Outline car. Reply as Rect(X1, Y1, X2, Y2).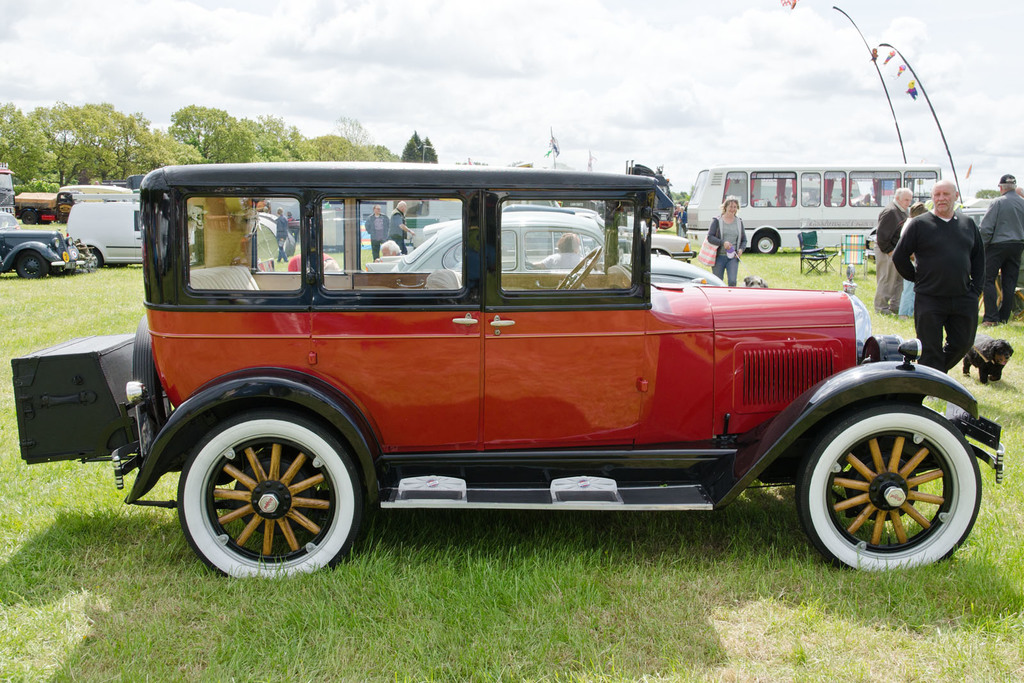
Rect(0, 210, 78, 278).
